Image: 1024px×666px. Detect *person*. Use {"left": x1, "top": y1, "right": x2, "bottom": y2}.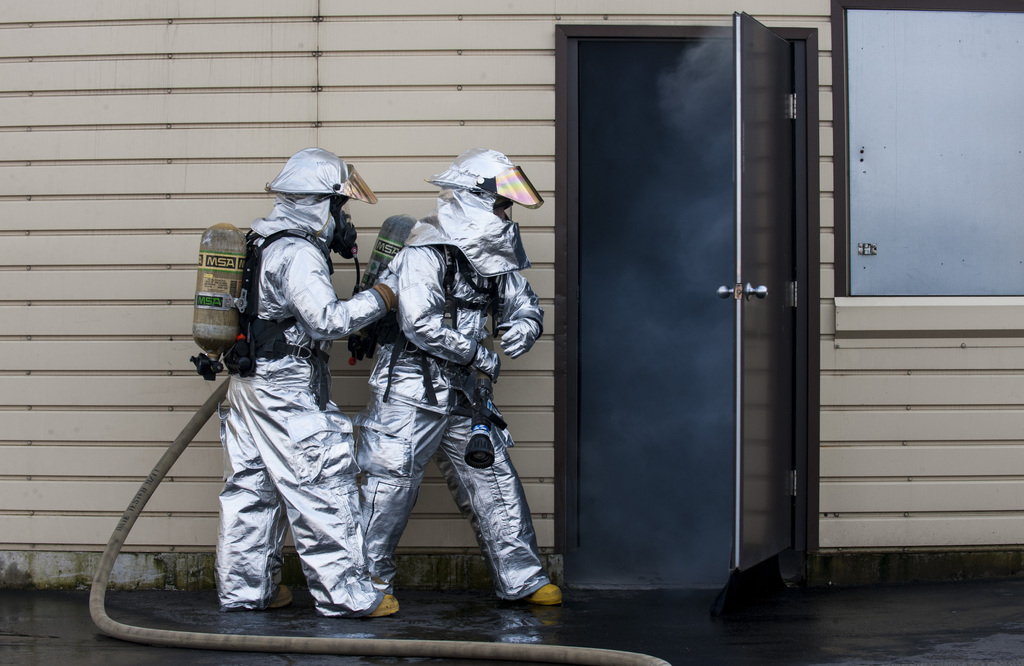
{"left": 324, "top": 142, "right": 543, "bottom": 644}.
